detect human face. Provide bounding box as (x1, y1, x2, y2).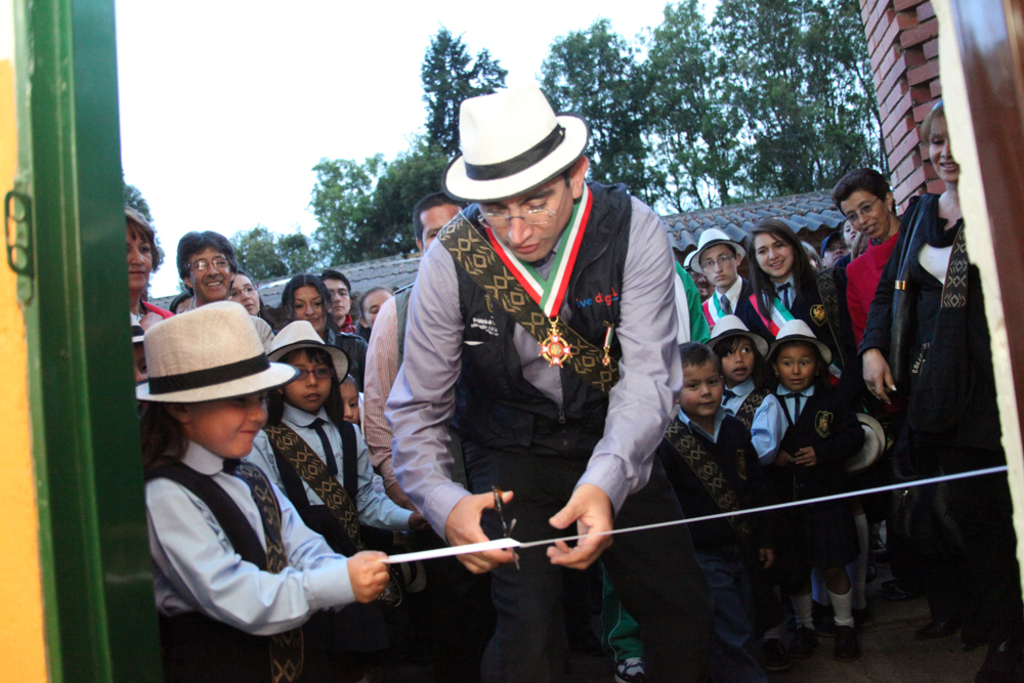
(358, 294, 390, 325).
